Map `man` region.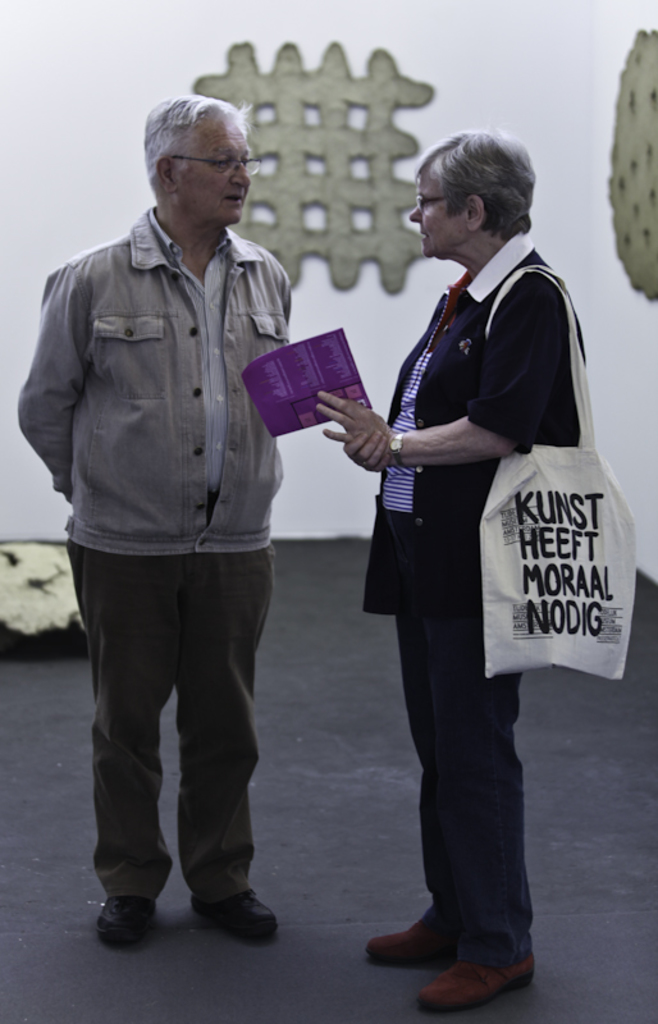
Mapped to [x1=32, y1=100, x2=317, y2=911].
